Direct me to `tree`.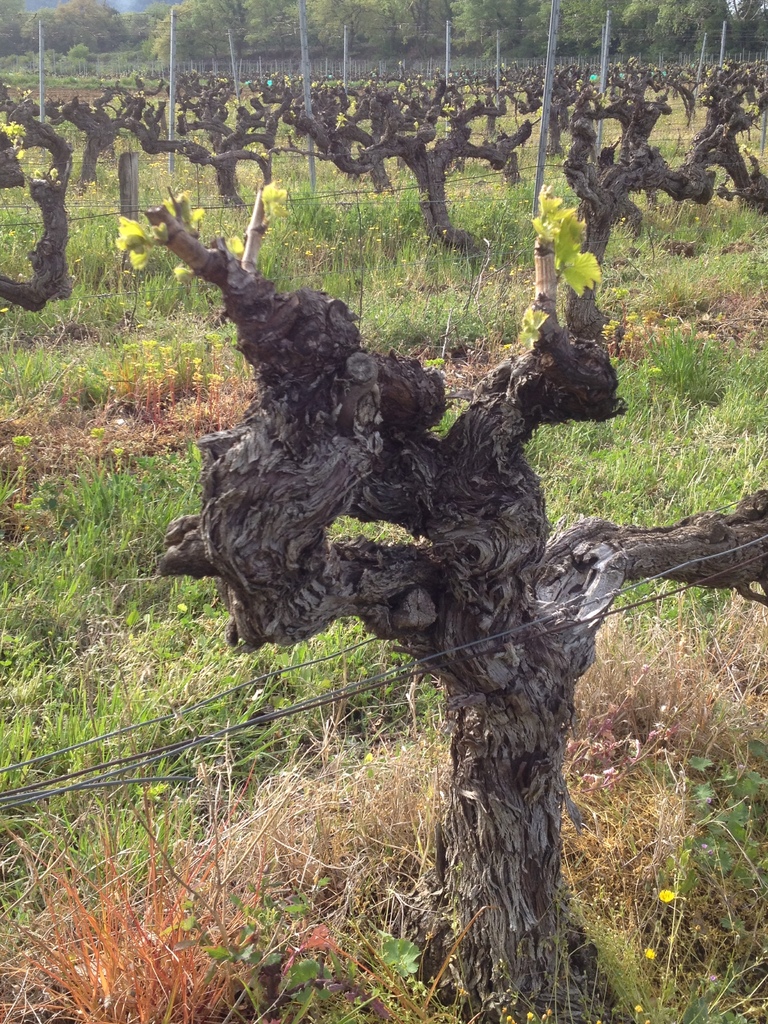
Direction: Rect(524, 0, 572, 73).
